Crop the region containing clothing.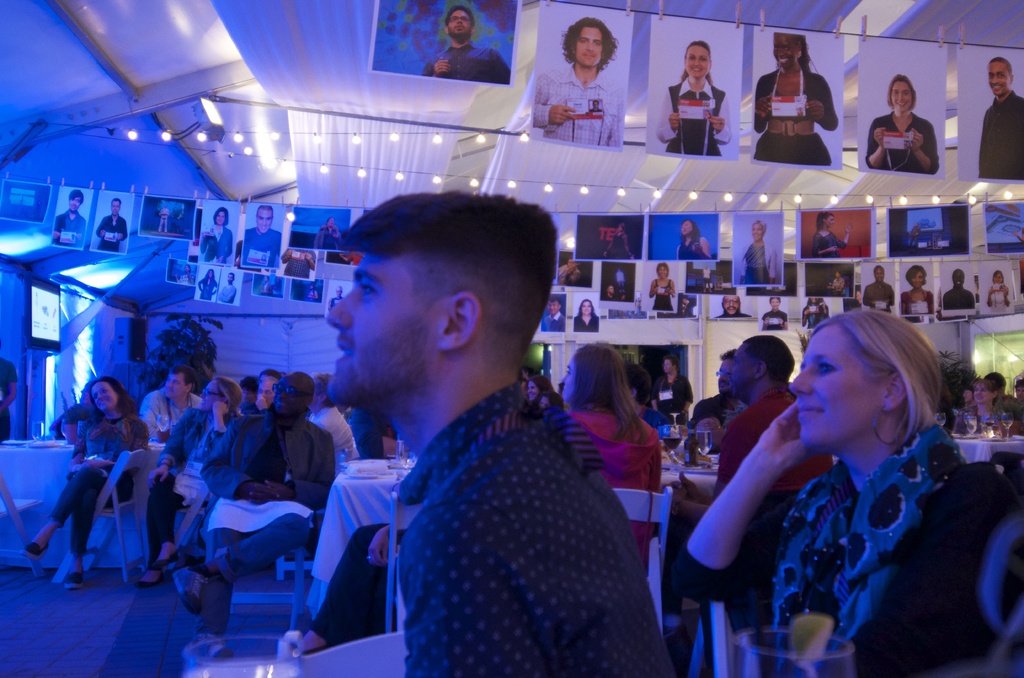
Crop region: {"left": 217, "top": 282, "right": 237, "bottom": 303}.
